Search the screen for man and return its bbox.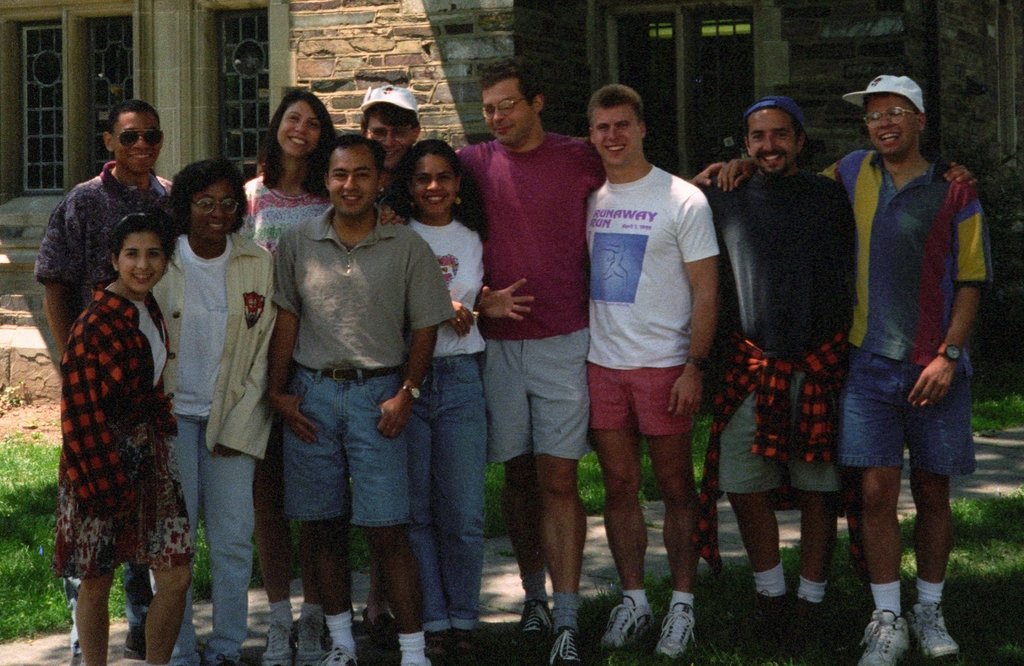
Found: bbox=(31, 102, 173, 665).
